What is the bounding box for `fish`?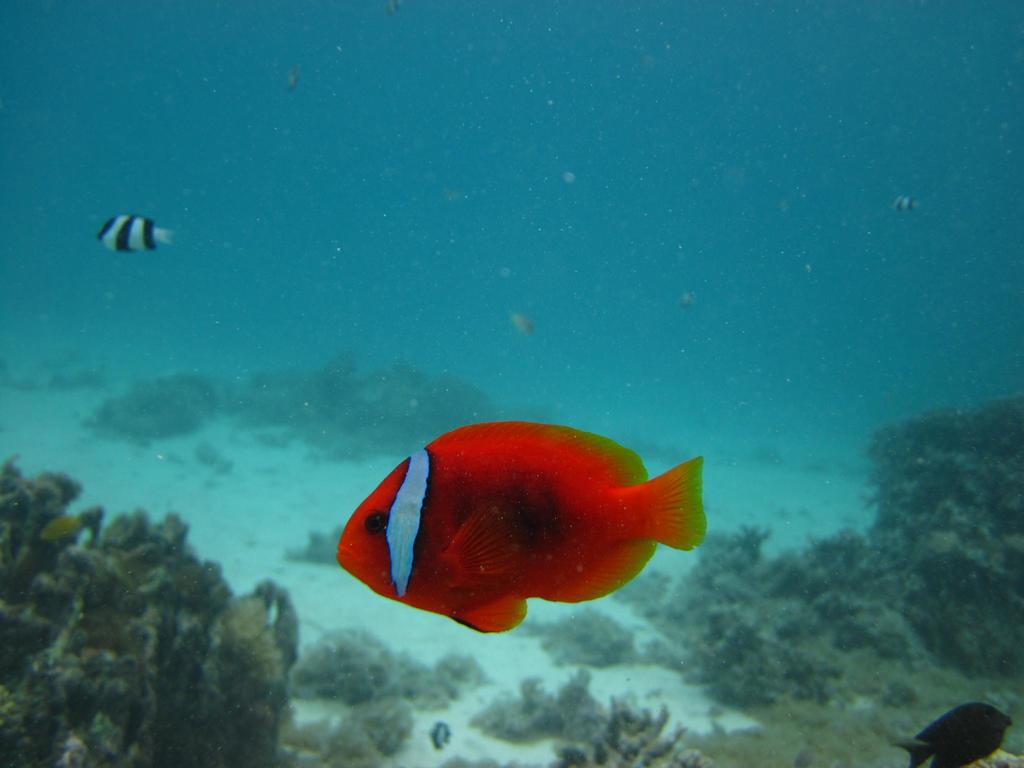
[891,701,1011,767].
